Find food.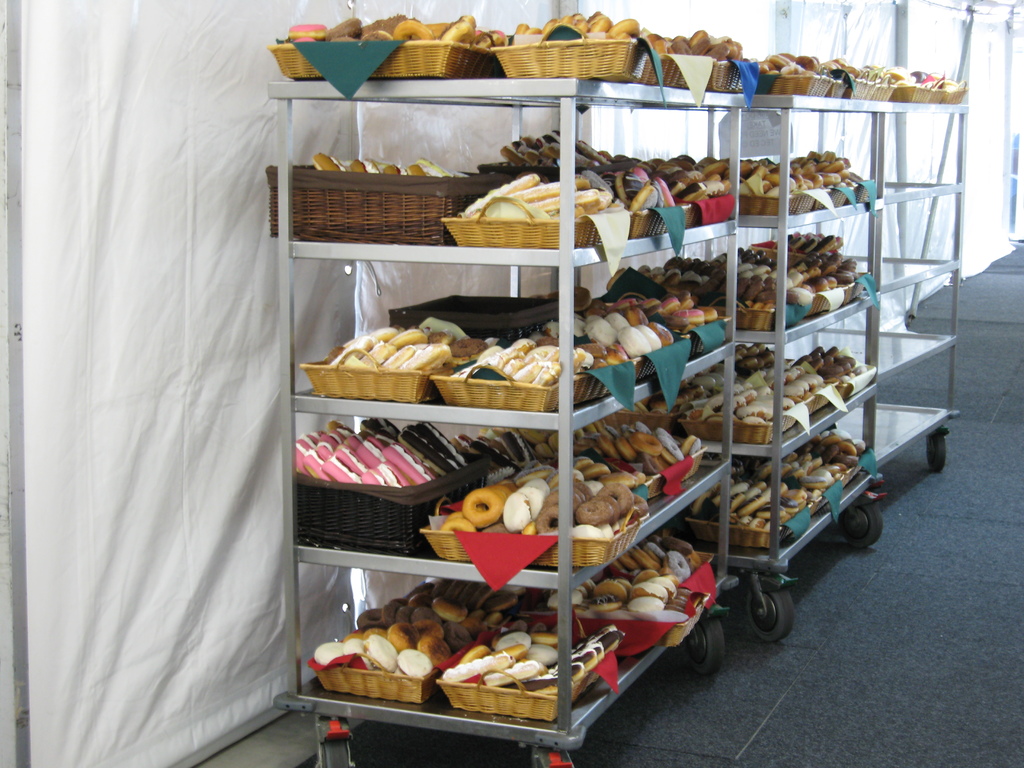
bbox=[626, 167, 648, 195].
